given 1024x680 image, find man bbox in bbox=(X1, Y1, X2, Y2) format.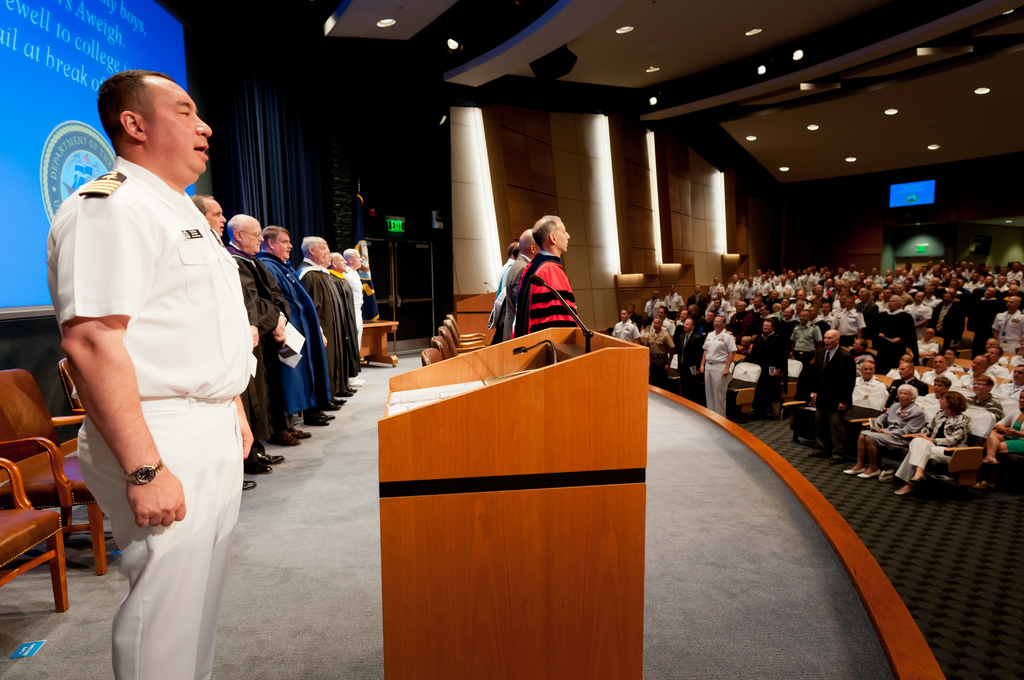
bbox=(614, 303, 641, 346).
